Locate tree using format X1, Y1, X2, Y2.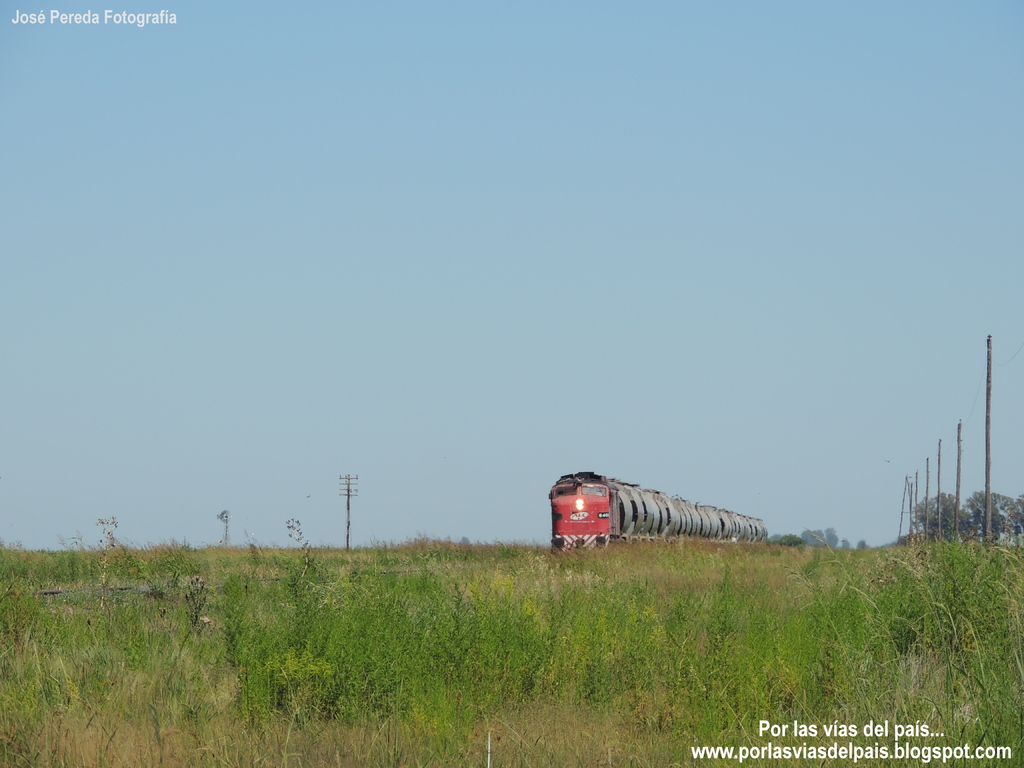
948, 492, 968, 545.
